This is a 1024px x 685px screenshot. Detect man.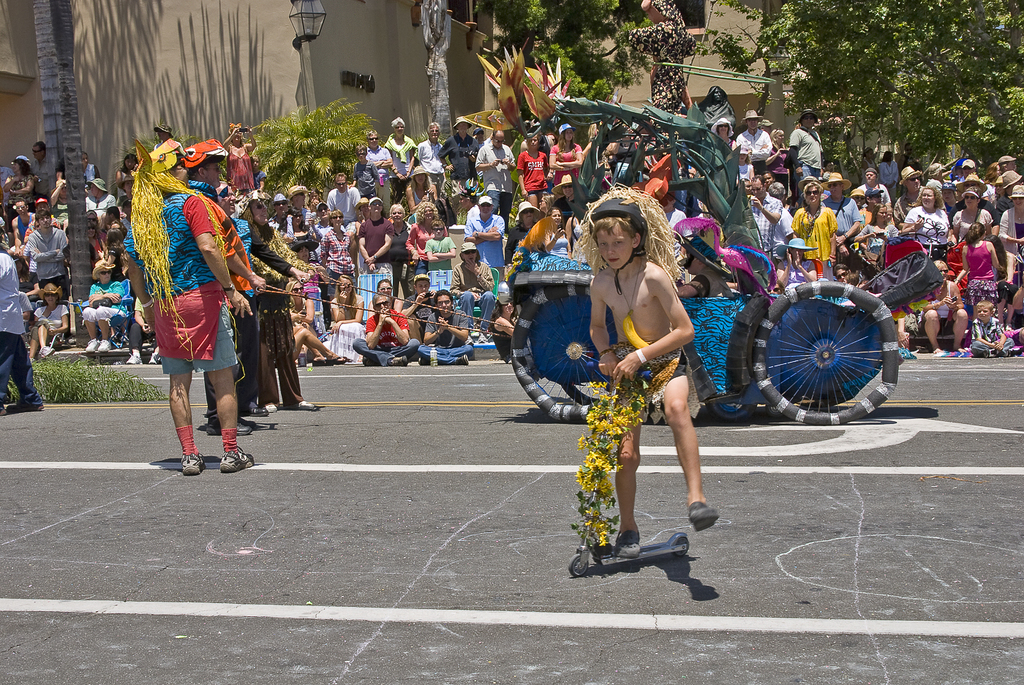
left=0, top=251, right=47, bottom=412.
